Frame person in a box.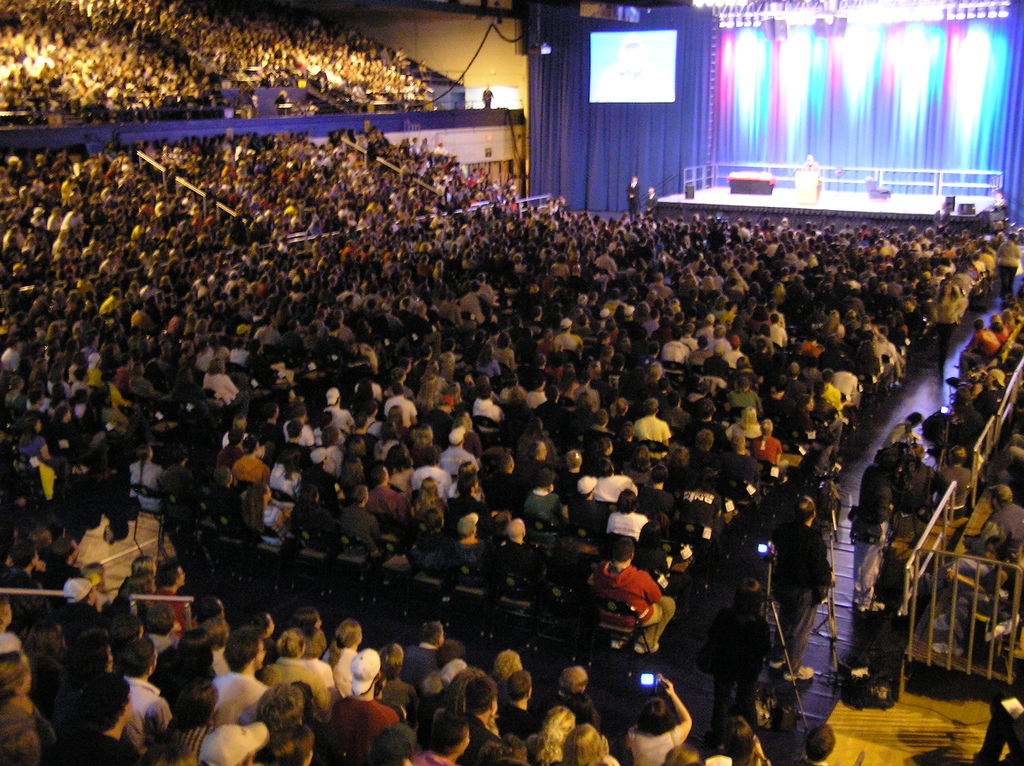
bbox=(243, 479, 289, 547).
